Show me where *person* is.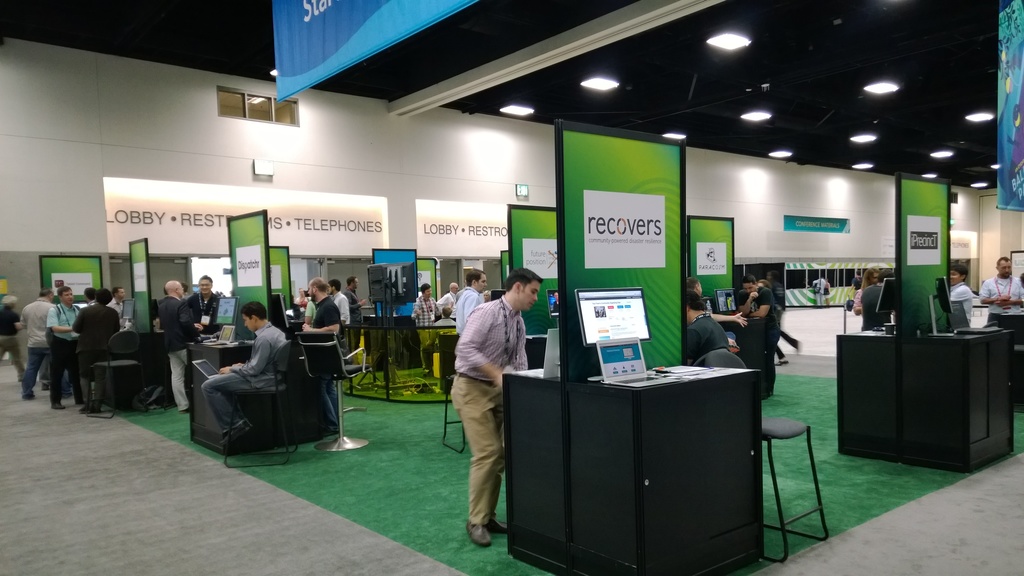
*person* is at 107,296,129,328.
